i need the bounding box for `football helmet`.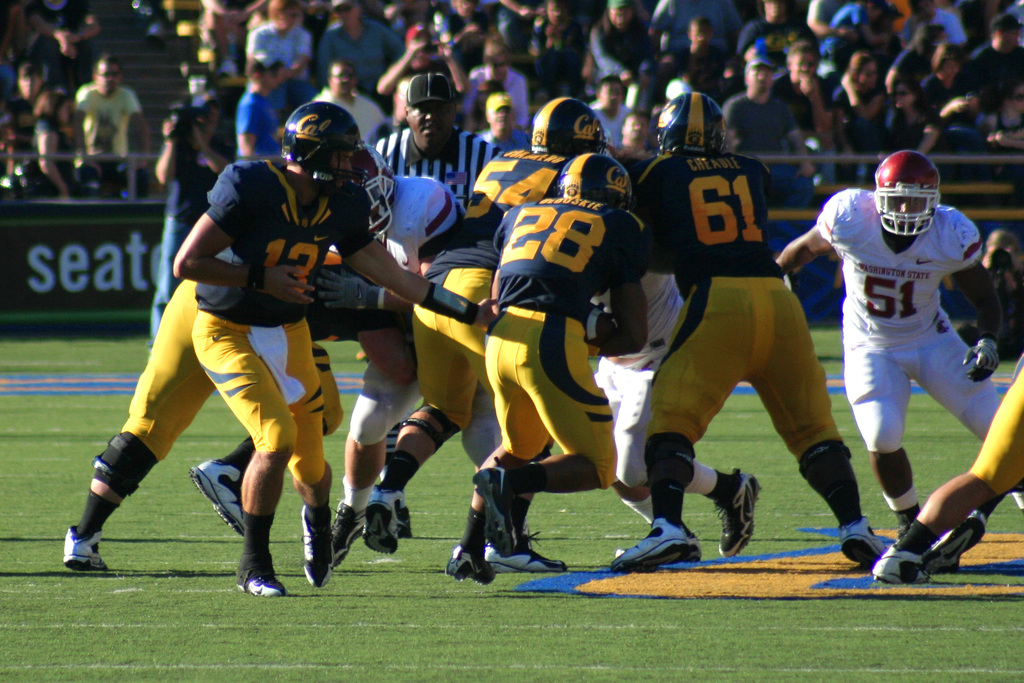
Here it is: <bbox>551, 152, 635, 211</bbox>.
